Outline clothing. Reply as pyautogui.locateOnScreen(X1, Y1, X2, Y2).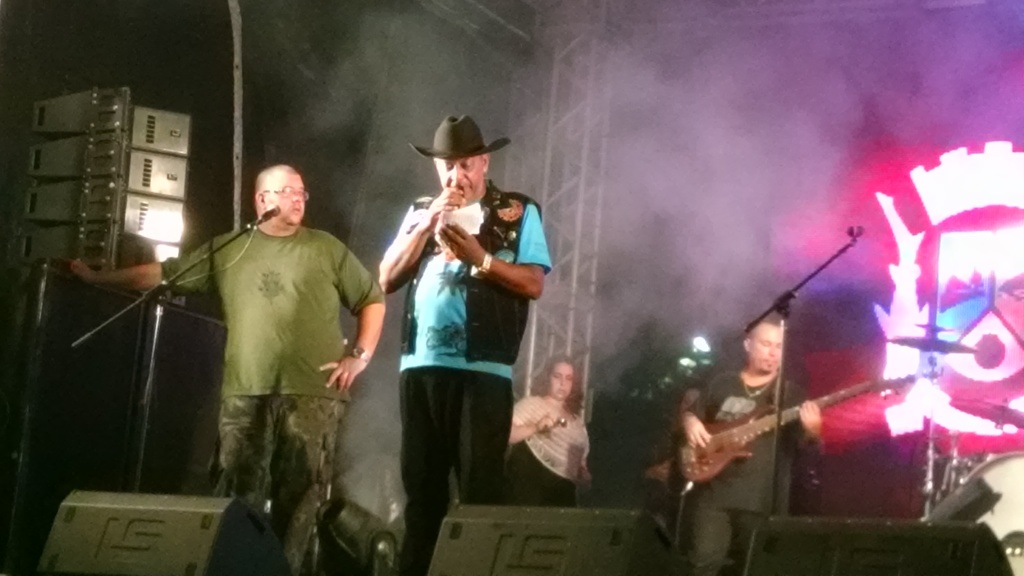
pyautogui.locateOnScreen(159, 223, 381, 510).
